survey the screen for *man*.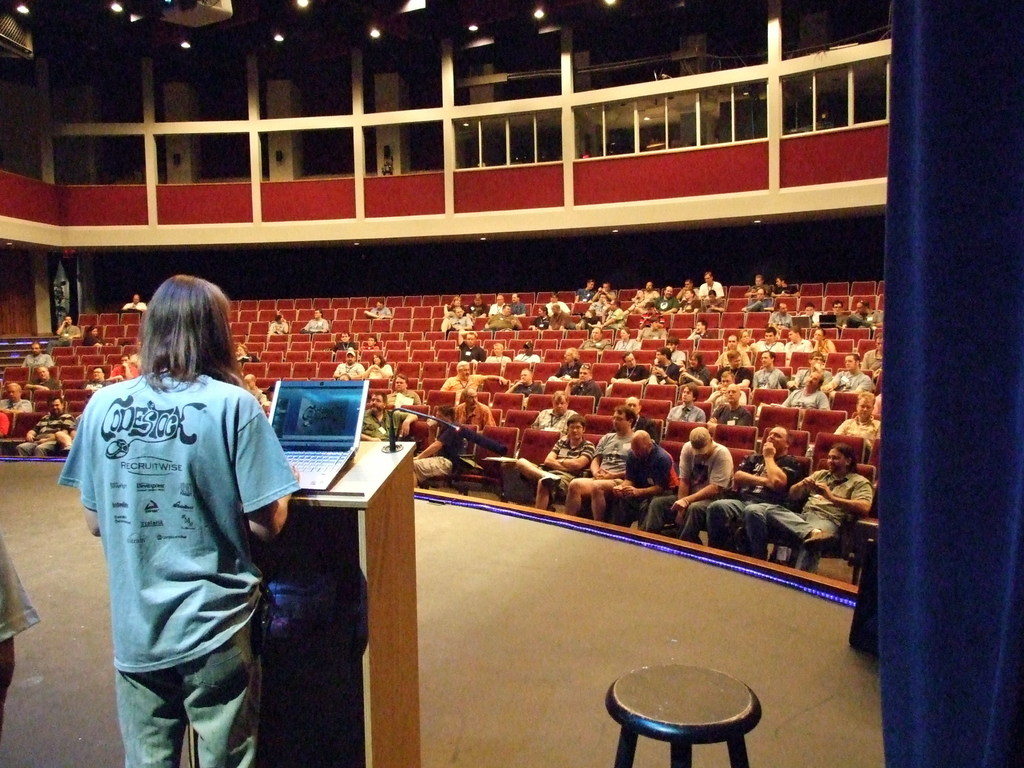
Survey found: locate(602, 348, 653, 399).
